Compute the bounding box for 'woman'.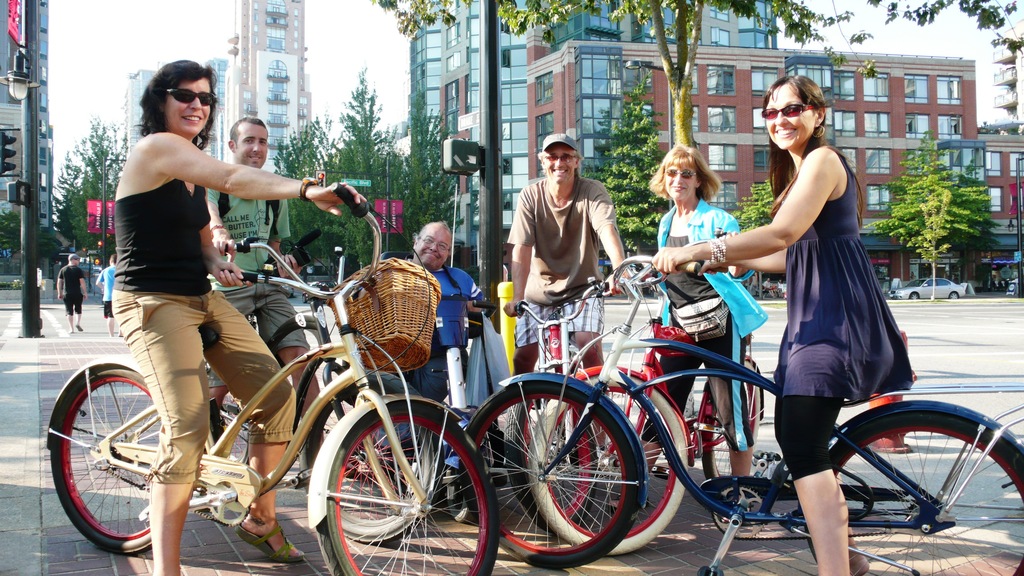
detection(628, 142, 764, 486).
